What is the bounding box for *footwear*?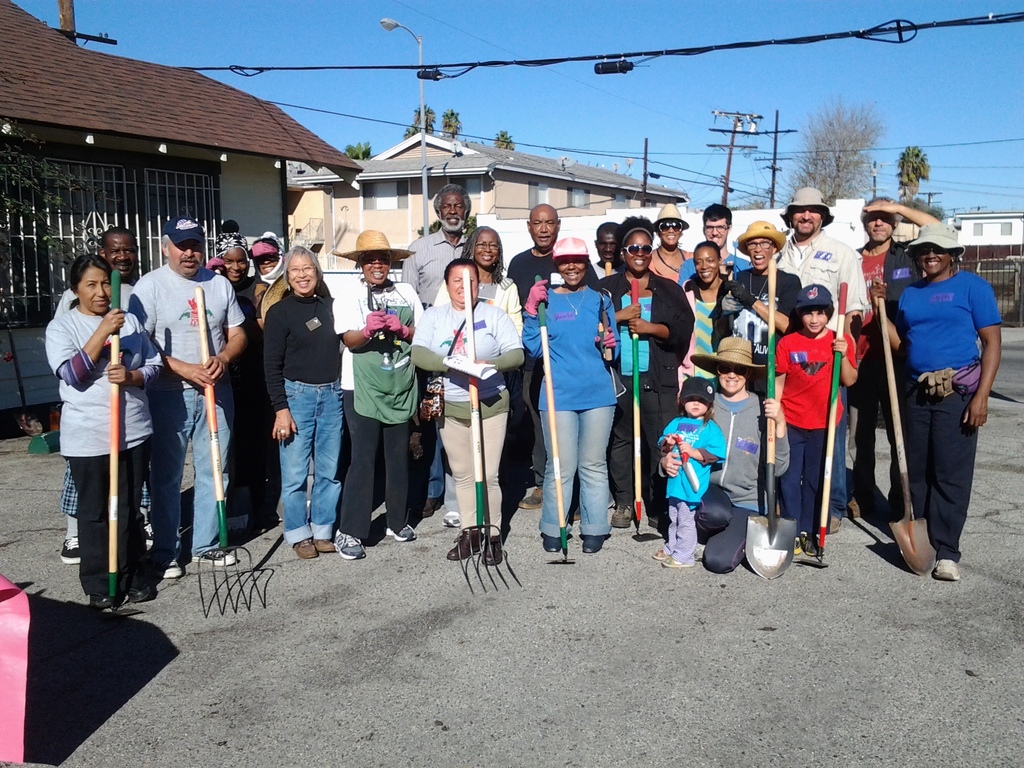
locate(788, 532, 802, 557).
